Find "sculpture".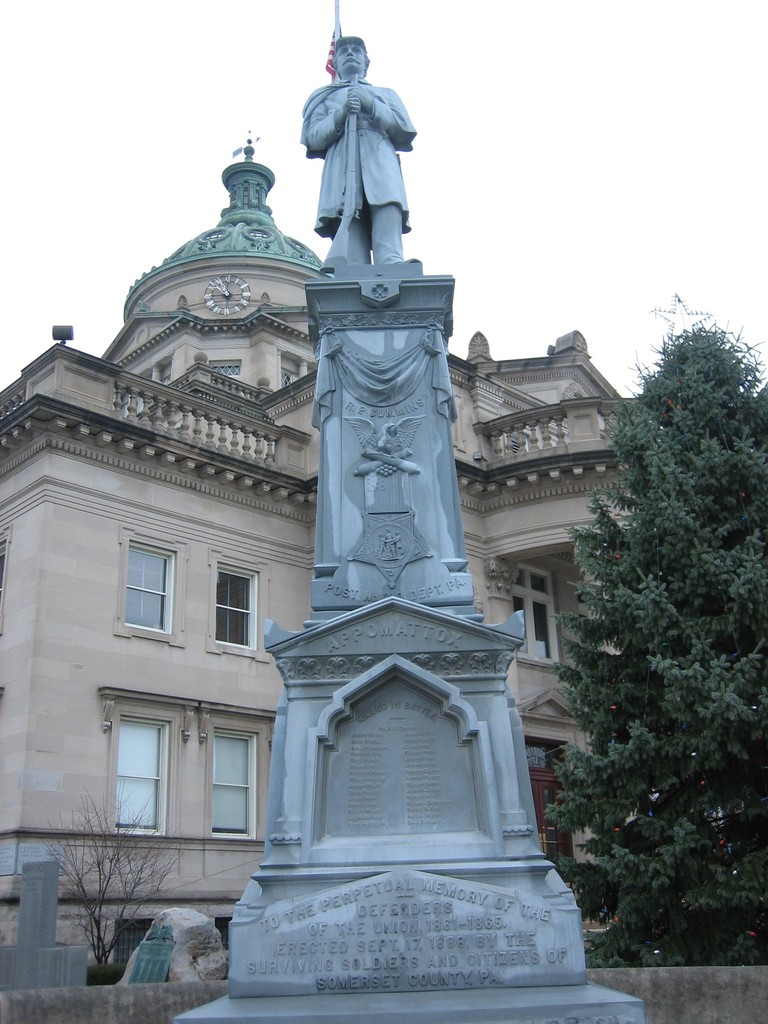
298,32,424,284.
